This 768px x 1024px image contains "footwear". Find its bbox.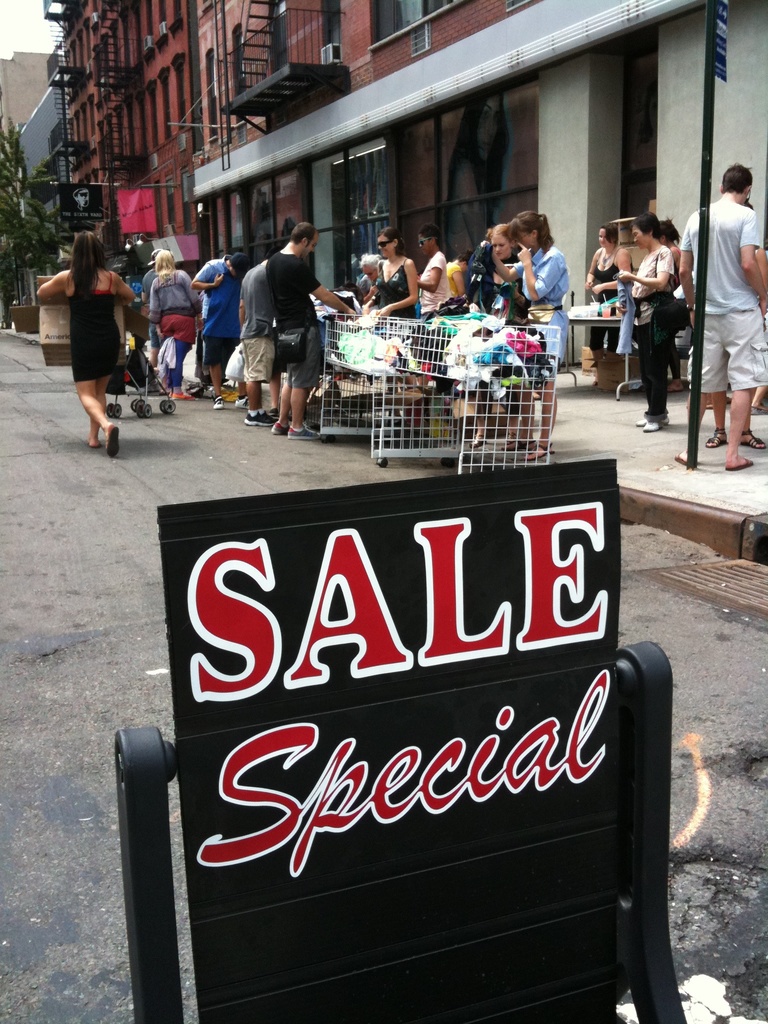
bbox=[271, 422, 285, 433].
